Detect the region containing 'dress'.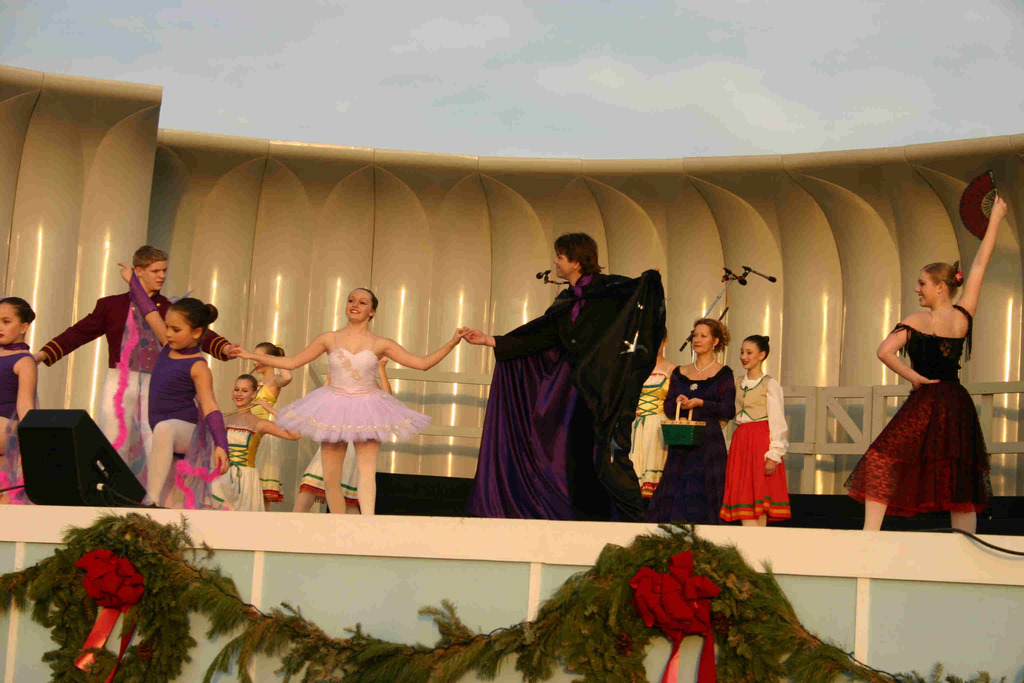
select_region(203, 415, 265, 512).
